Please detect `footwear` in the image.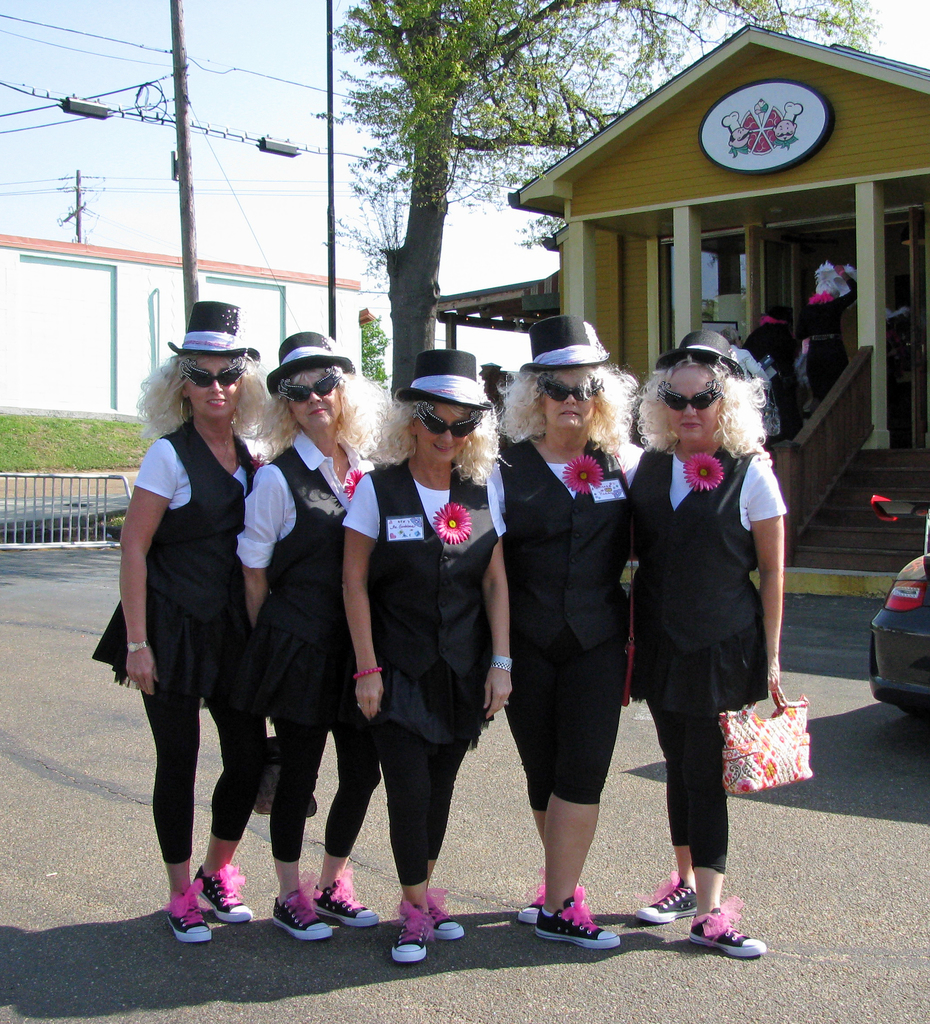
x1=539, y1=896, x2=627, y2=952.
